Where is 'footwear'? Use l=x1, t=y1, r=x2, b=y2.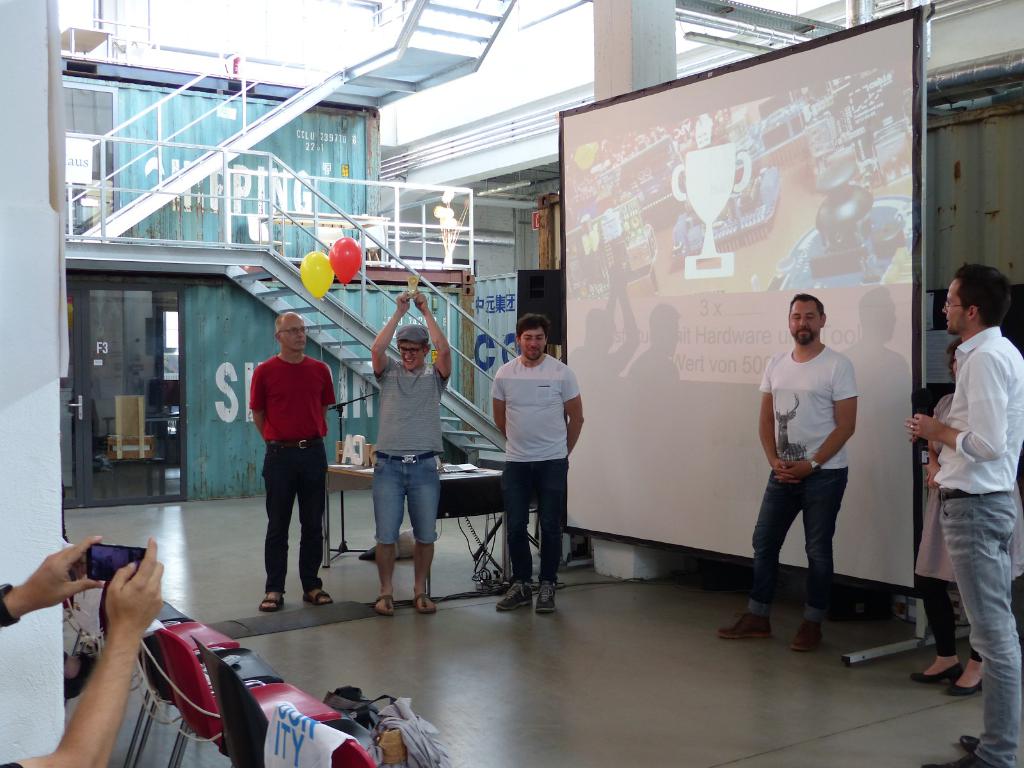
l=789, t=621, r=824, b=653.
